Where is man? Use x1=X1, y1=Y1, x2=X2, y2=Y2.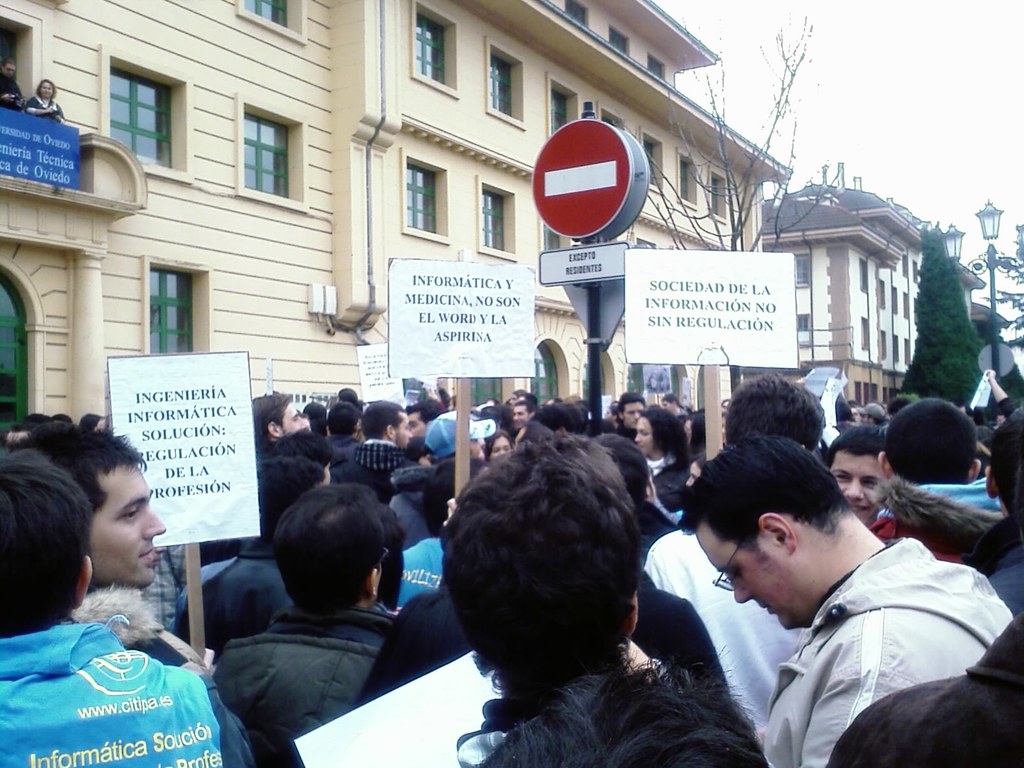
x1=6, y1=415, x2=260, y2=767.
